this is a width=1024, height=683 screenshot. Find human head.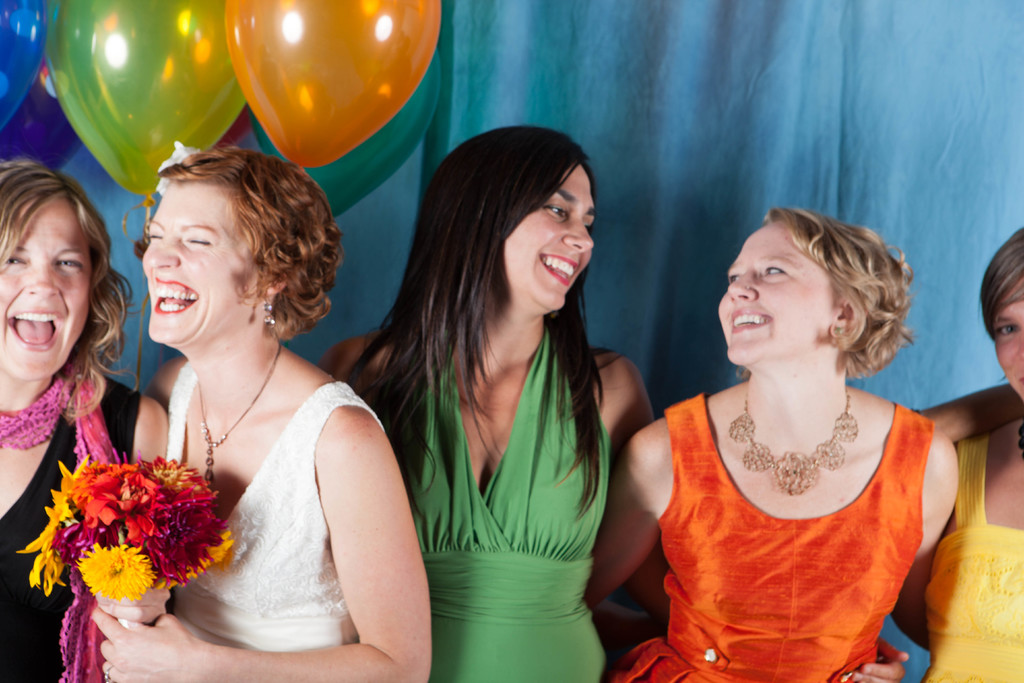
Bounding box: locate(981, 226, 1023, 411).
